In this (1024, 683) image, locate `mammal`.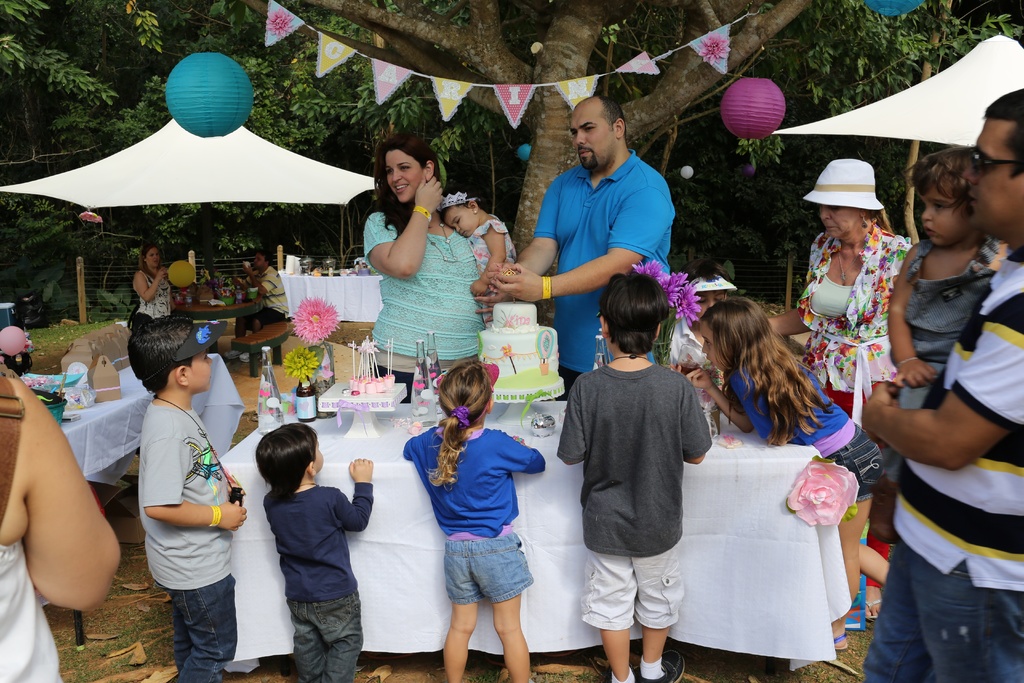
Bounding box: crop(894, 140, 1016, 407).
